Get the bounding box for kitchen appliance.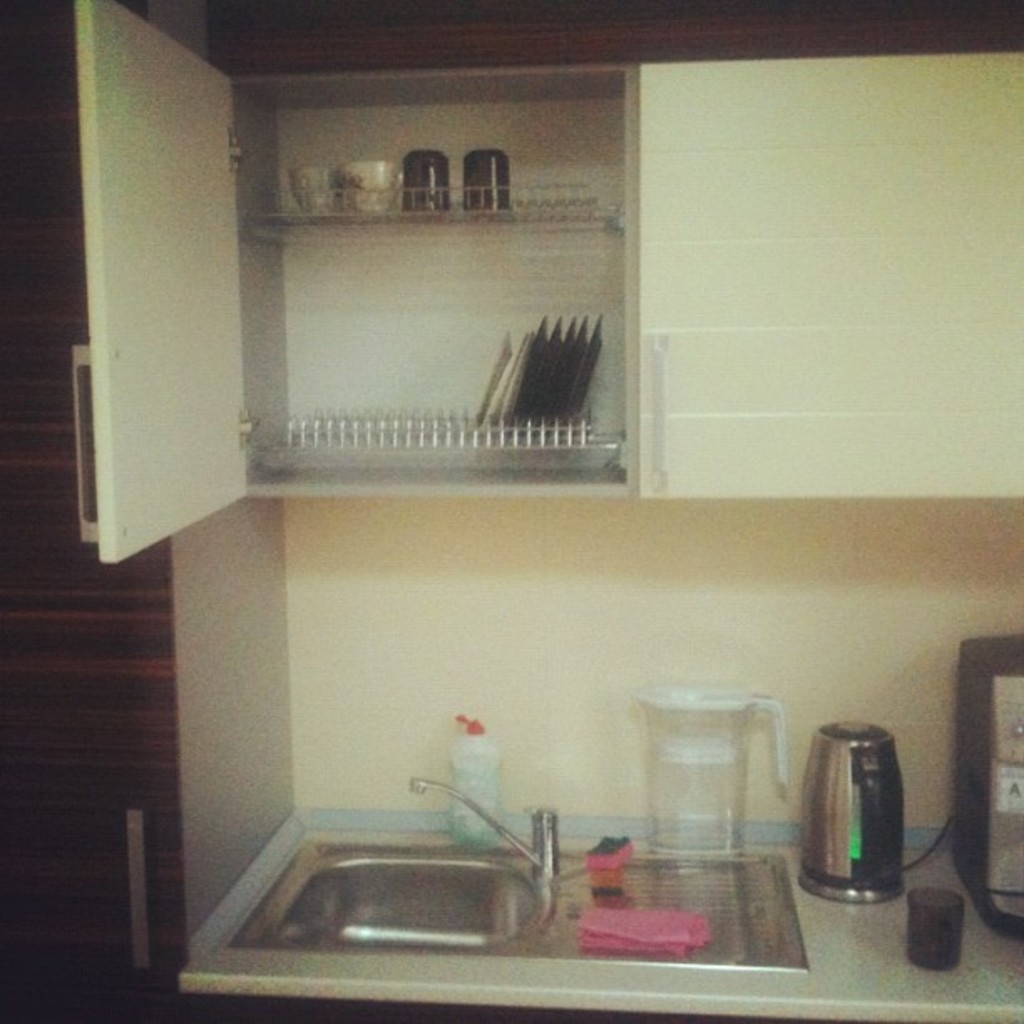
bbox=[286, 162, 390, 224].
